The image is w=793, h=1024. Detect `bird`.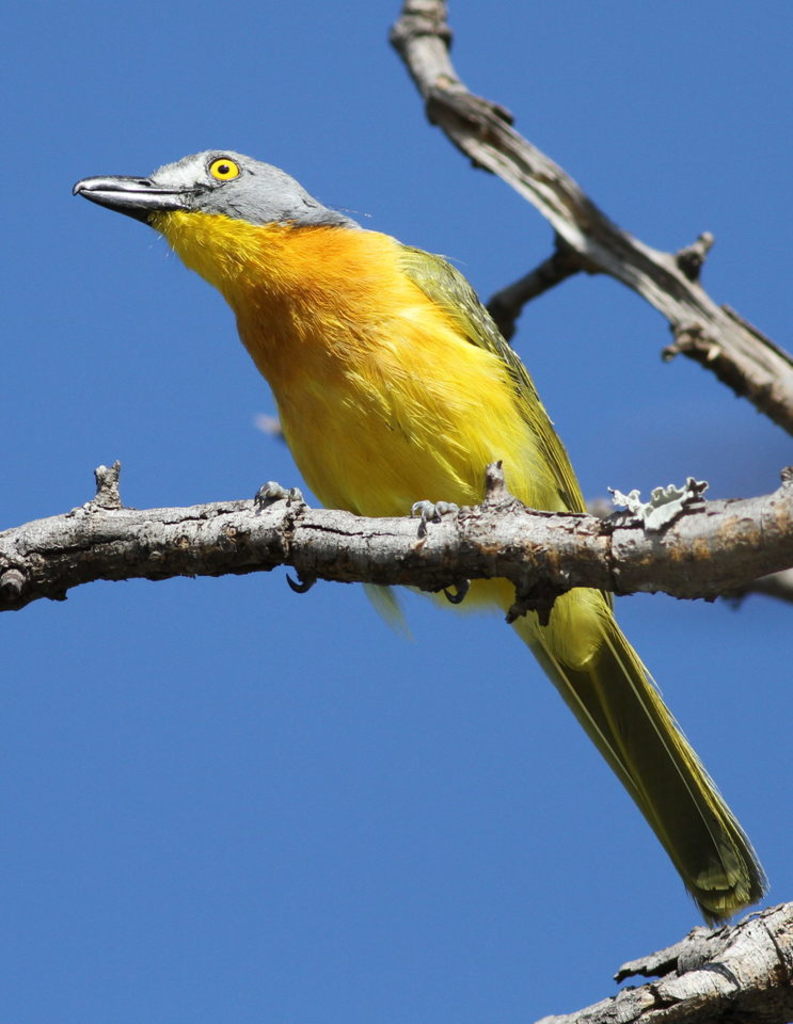
Detection: bbox(66, 169, 729, 900).
